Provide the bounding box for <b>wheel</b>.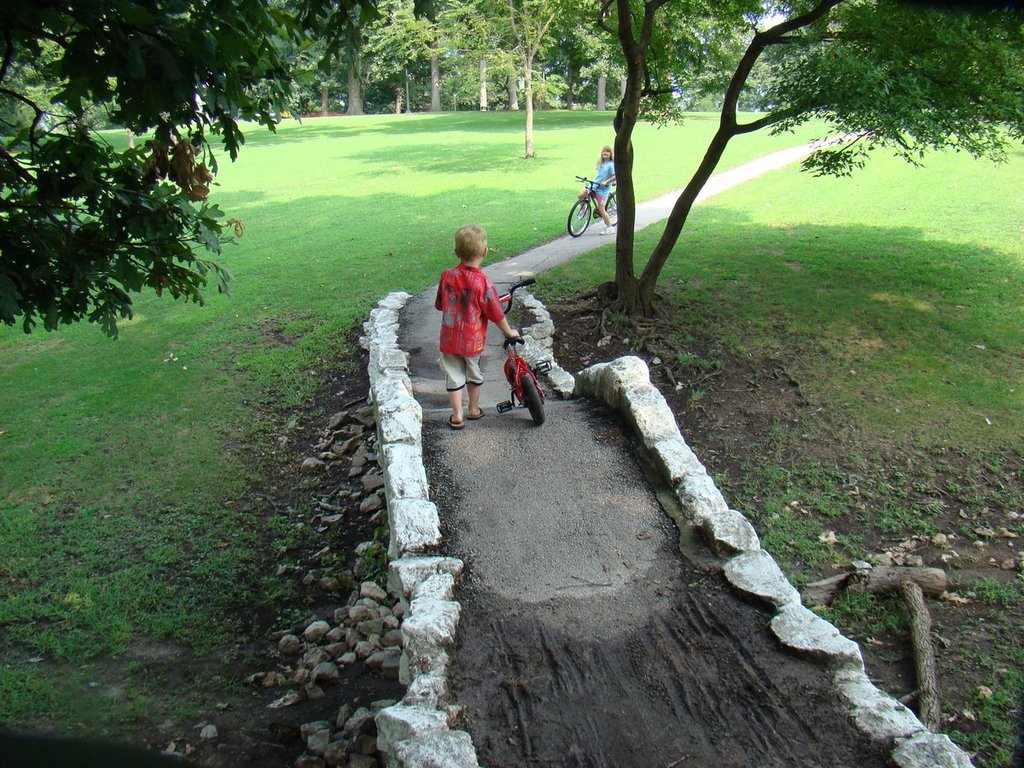
[left=602, top=193, right=618, bottom=224].
